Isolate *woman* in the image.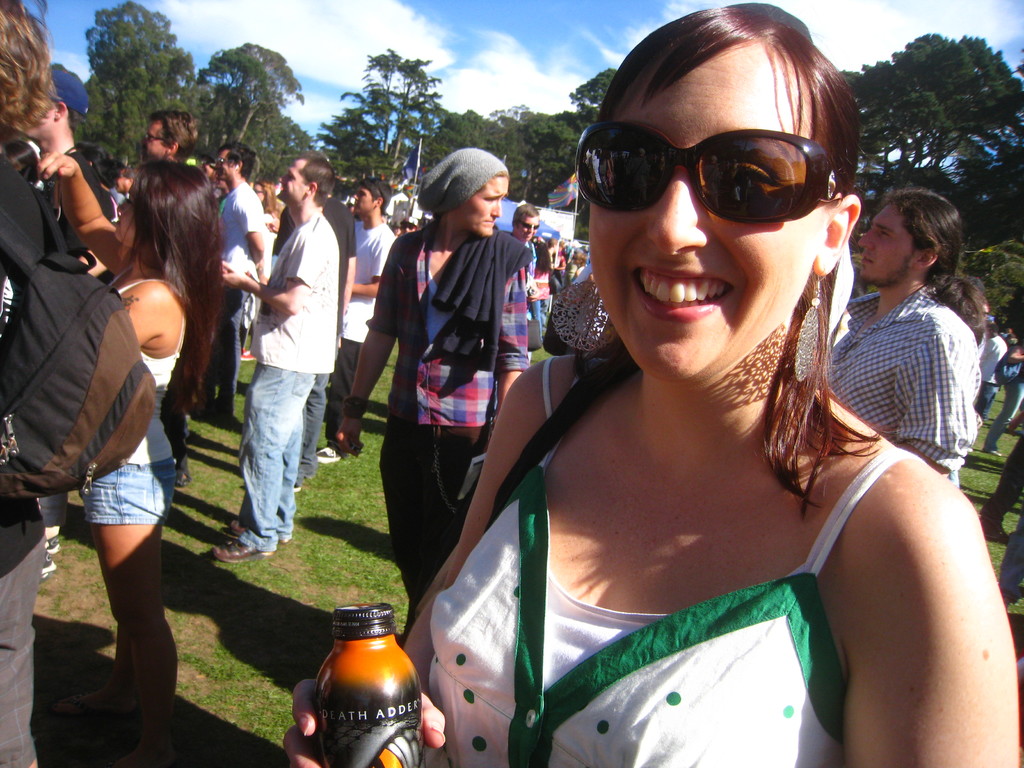
Isolated region: pyautogui.locateOnScreen(17, 68, 194, 746).
